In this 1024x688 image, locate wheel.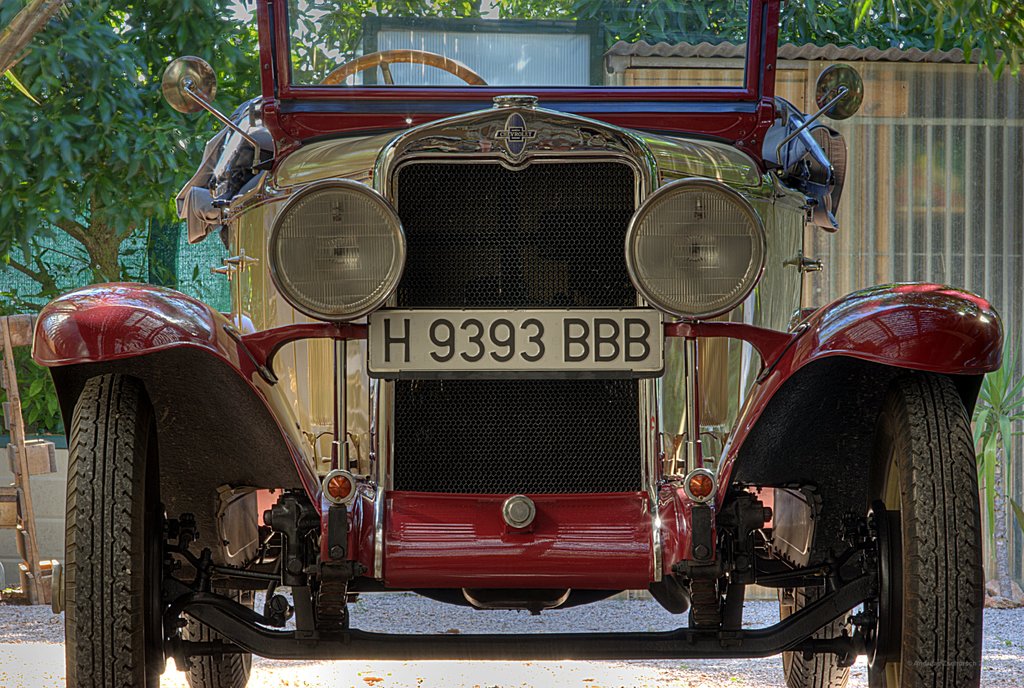
Bounding box: region(777, 586, 853, 687).
